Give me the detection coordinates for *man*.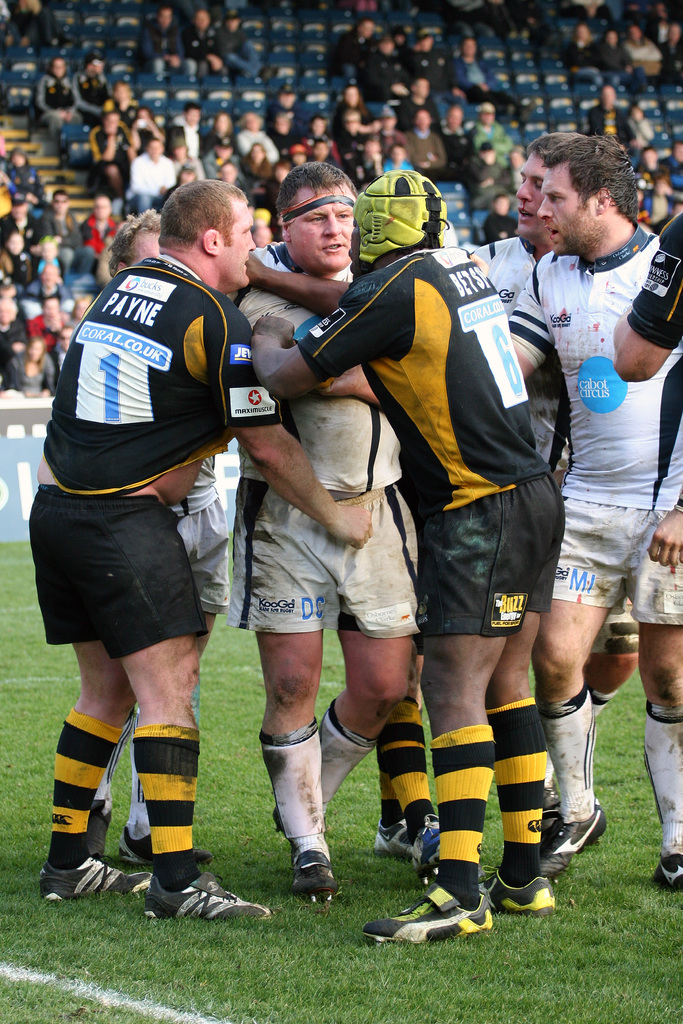
24, 263, 75, 321.
